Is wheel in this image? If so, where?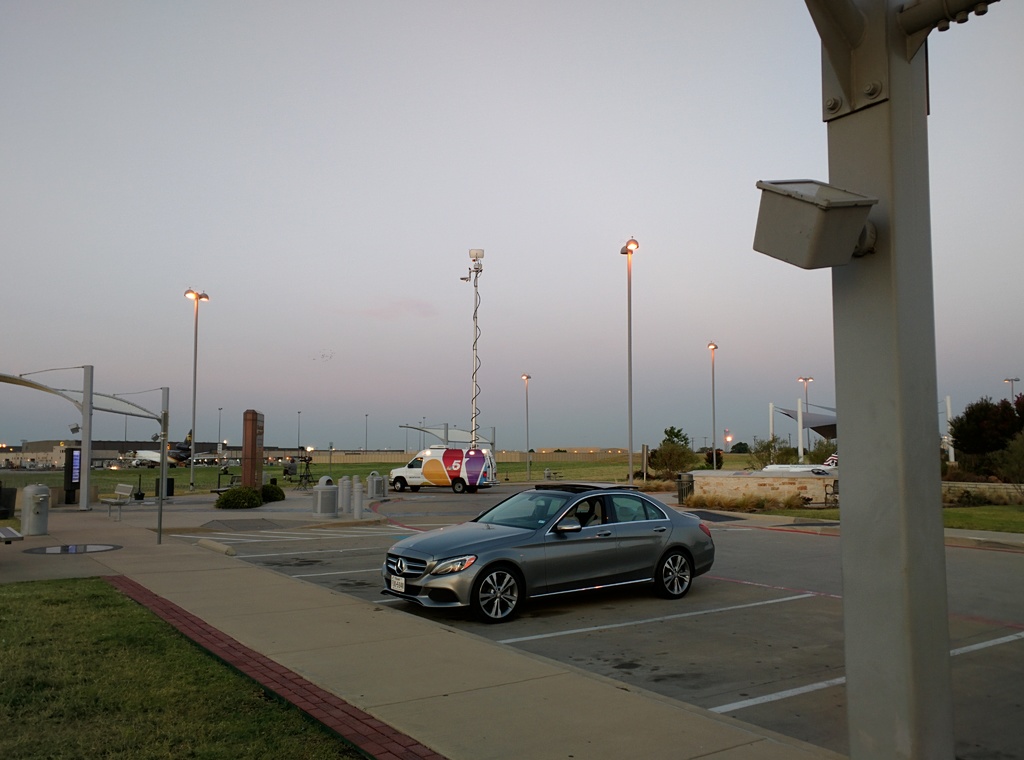
Yes, at (408,483,417,493).
